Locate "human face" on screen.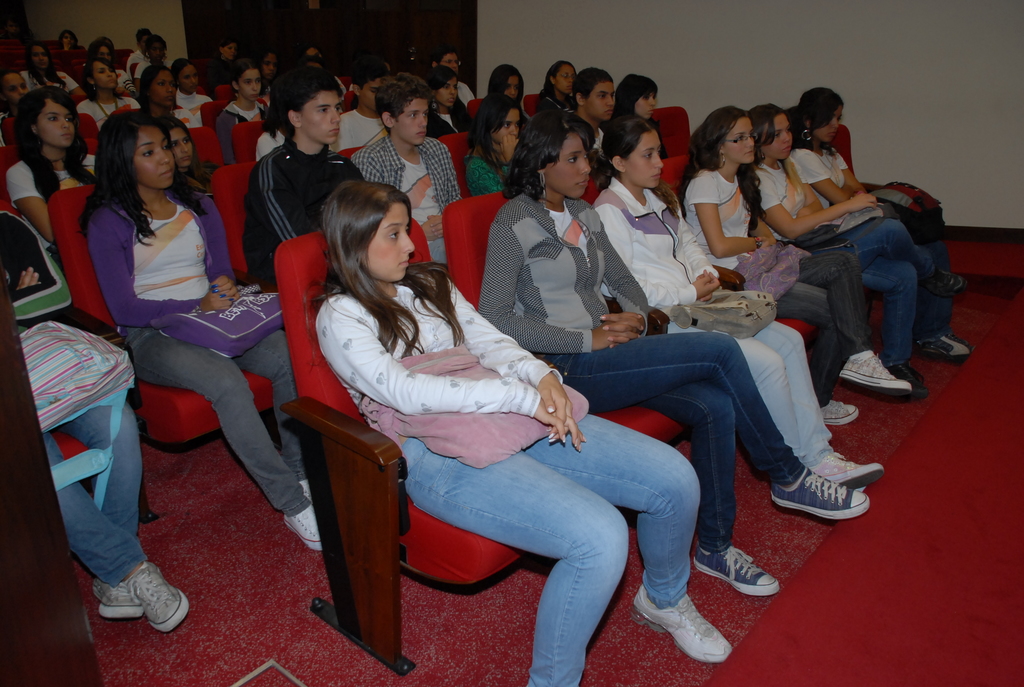
On screen at 586/82/614/122.
